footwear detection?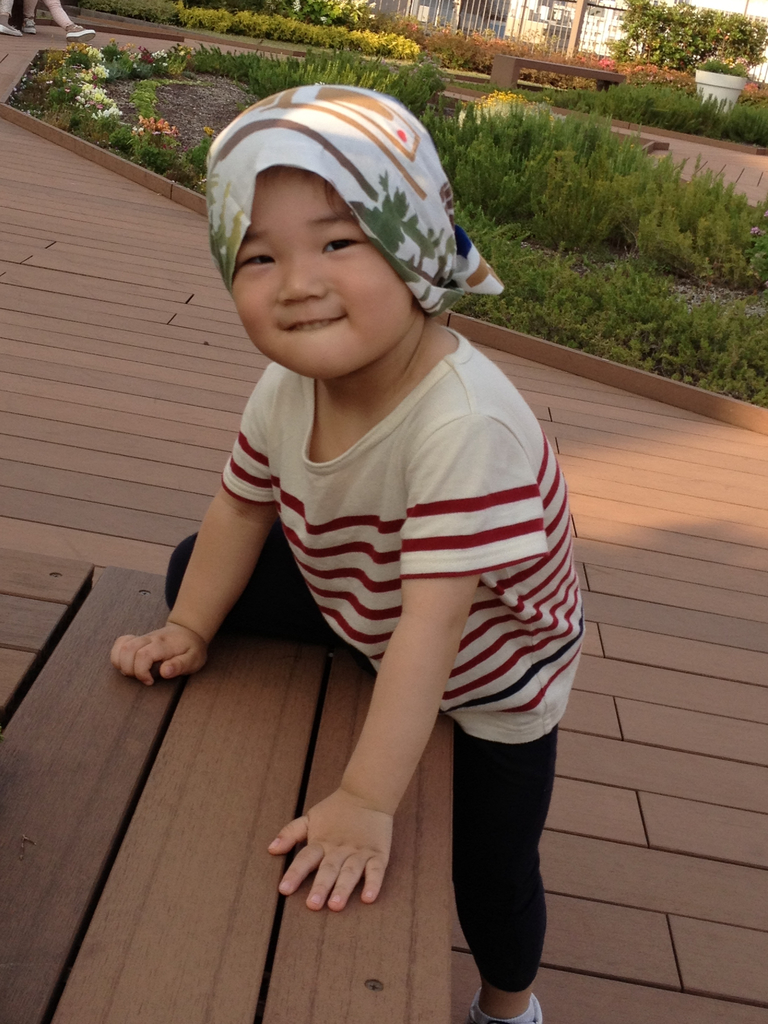
65:25:93:42
